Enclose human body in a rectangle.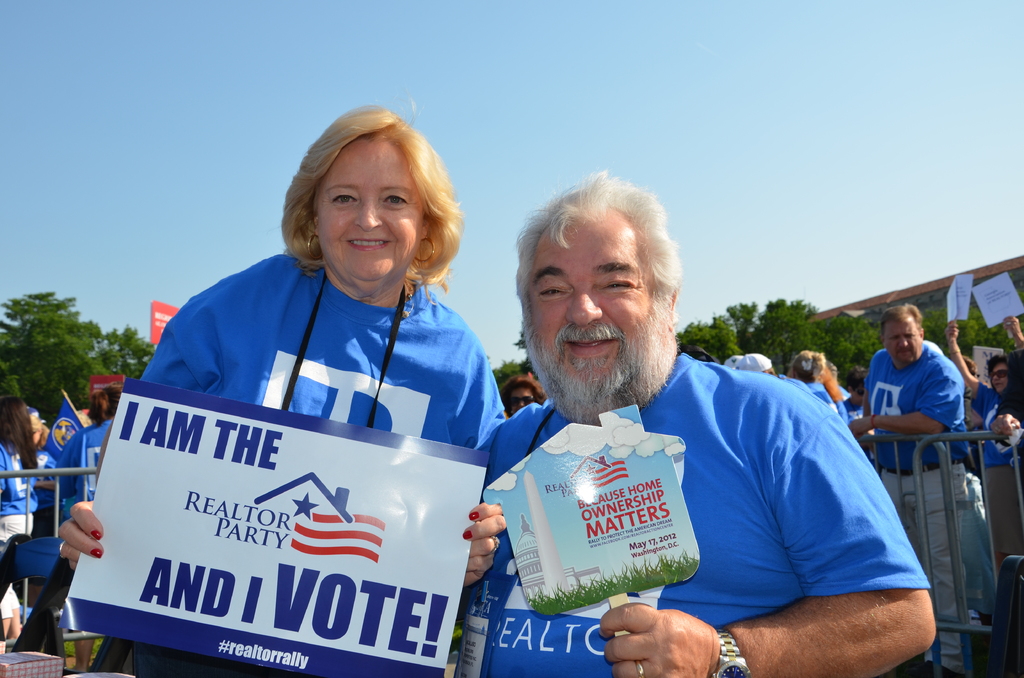
box=[850, 339, 972, 677].
